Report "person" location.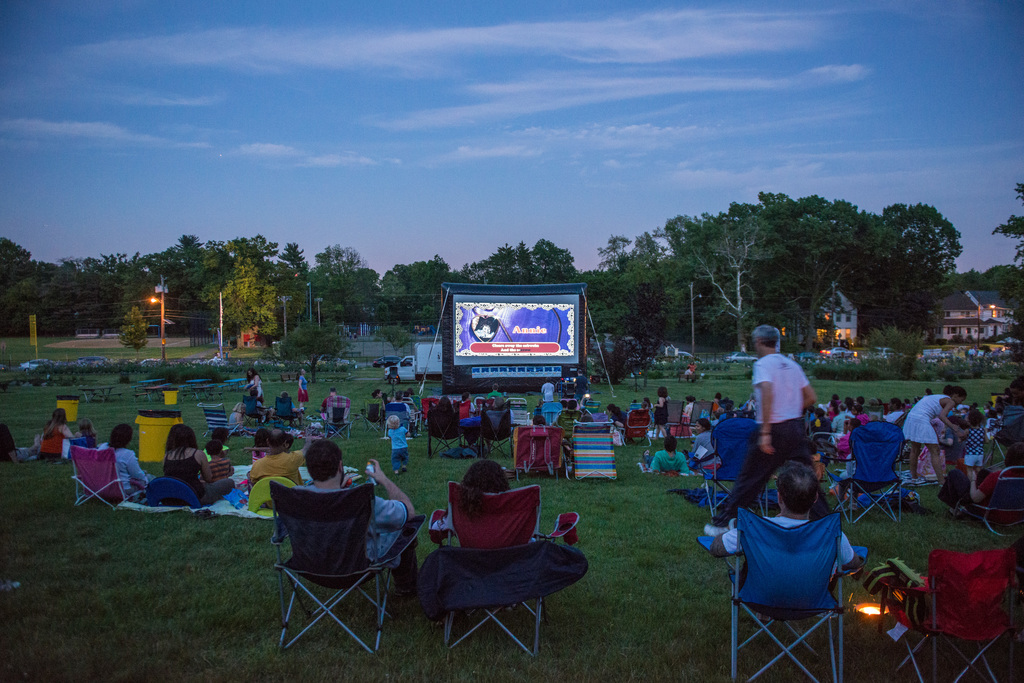
Report: [left=102, top=417, right=157, bottom=498].
